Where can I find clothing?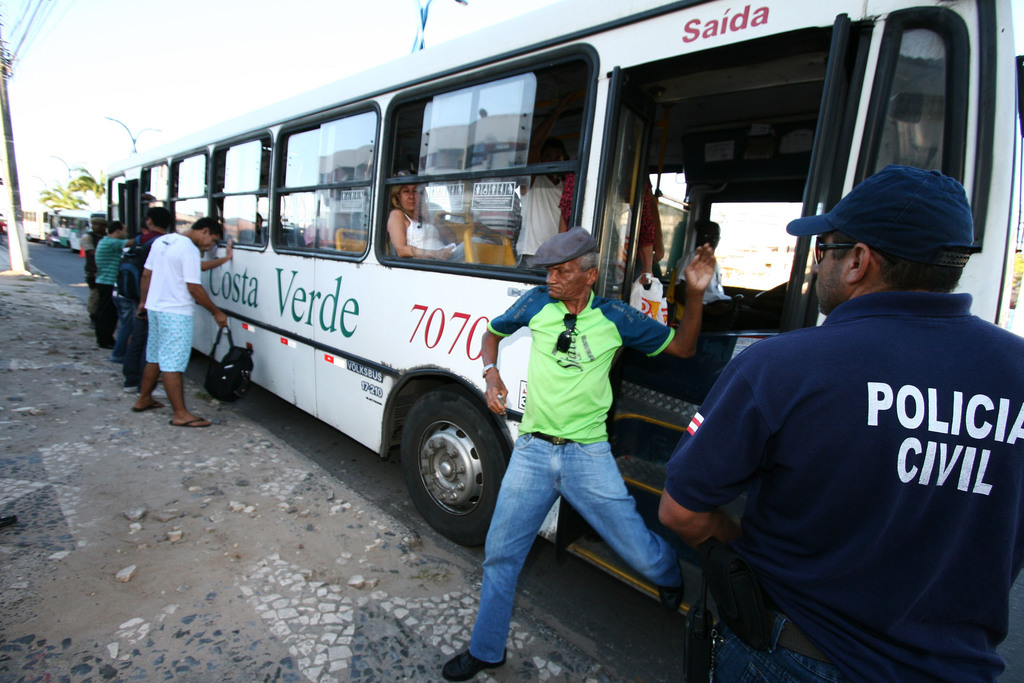
You can find it at select_region(463, 282, 692, 667).
